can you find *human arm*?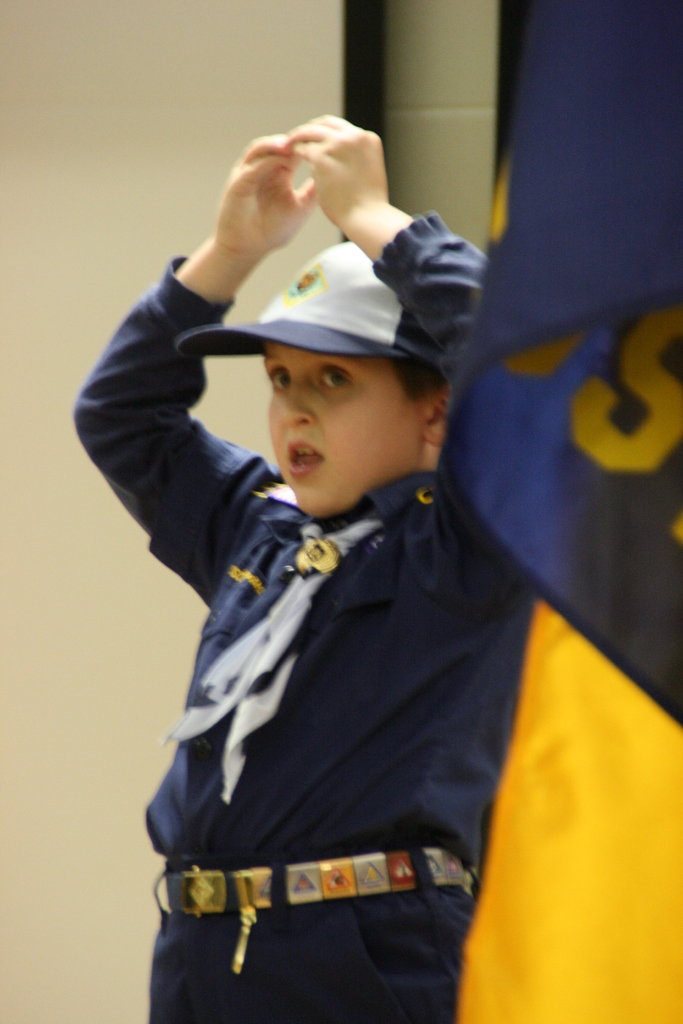
Yes, bounding box: left=76, top=220, right=310, bottom=632.
